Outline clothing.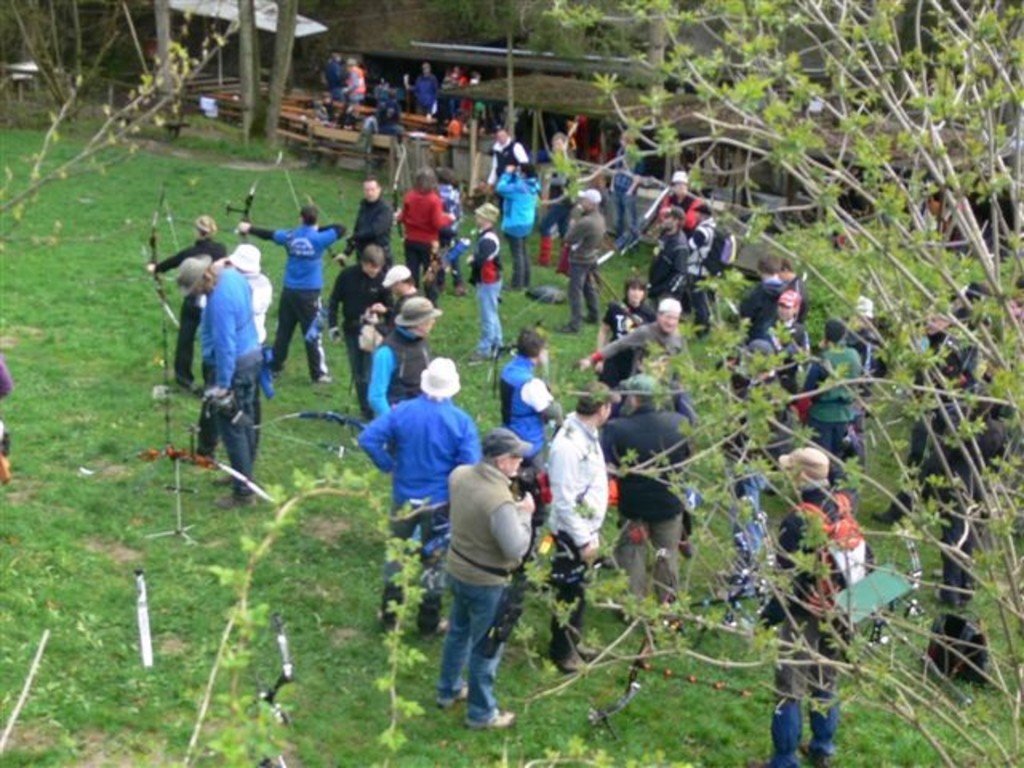
Outline: BBox(341, 194, 398, 266).
